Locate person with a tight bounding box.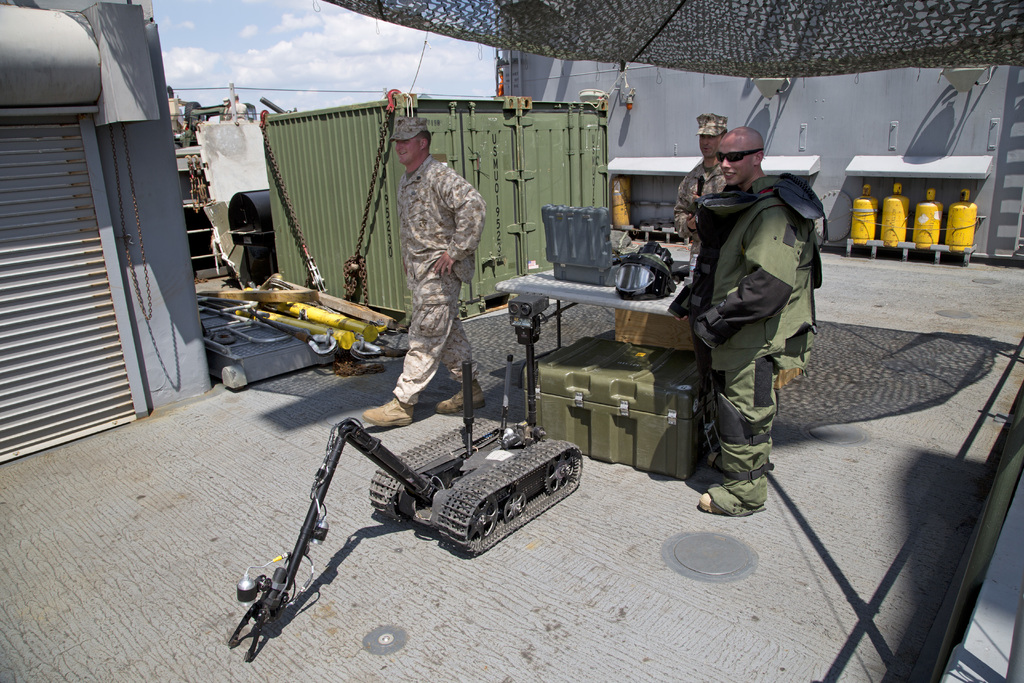
pyautogui.locateOnScreen(680, 123, 828, 517).
